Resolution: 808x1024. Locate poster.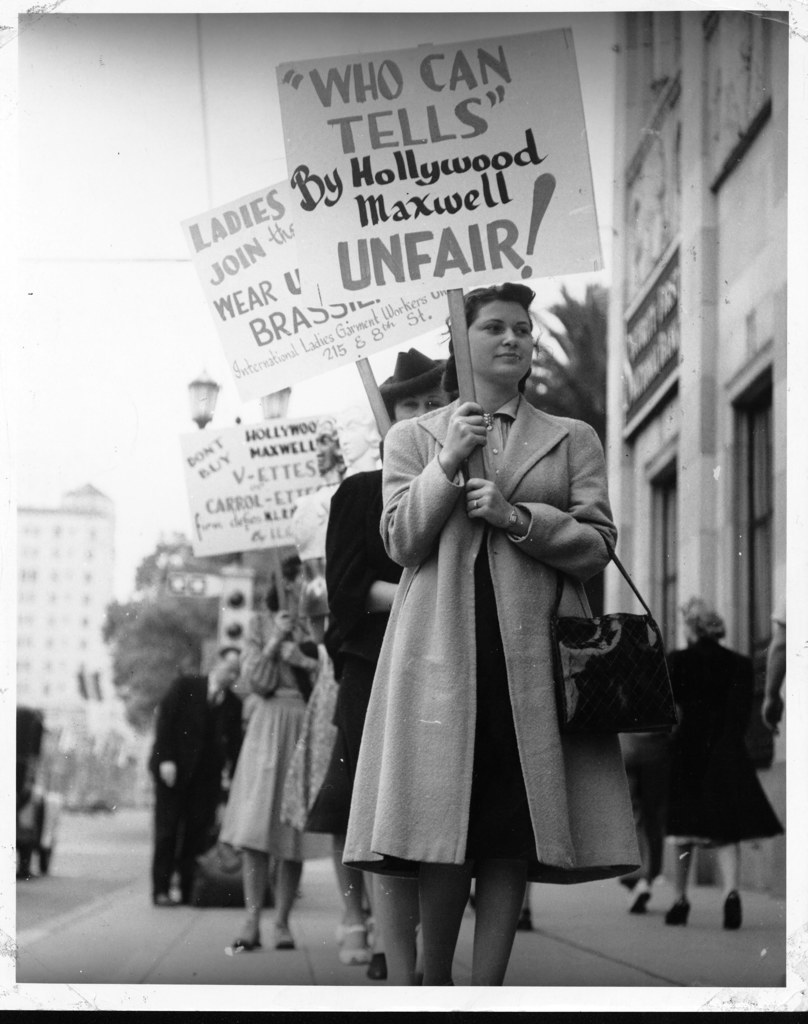
crop(183, 173, 452, 406).
